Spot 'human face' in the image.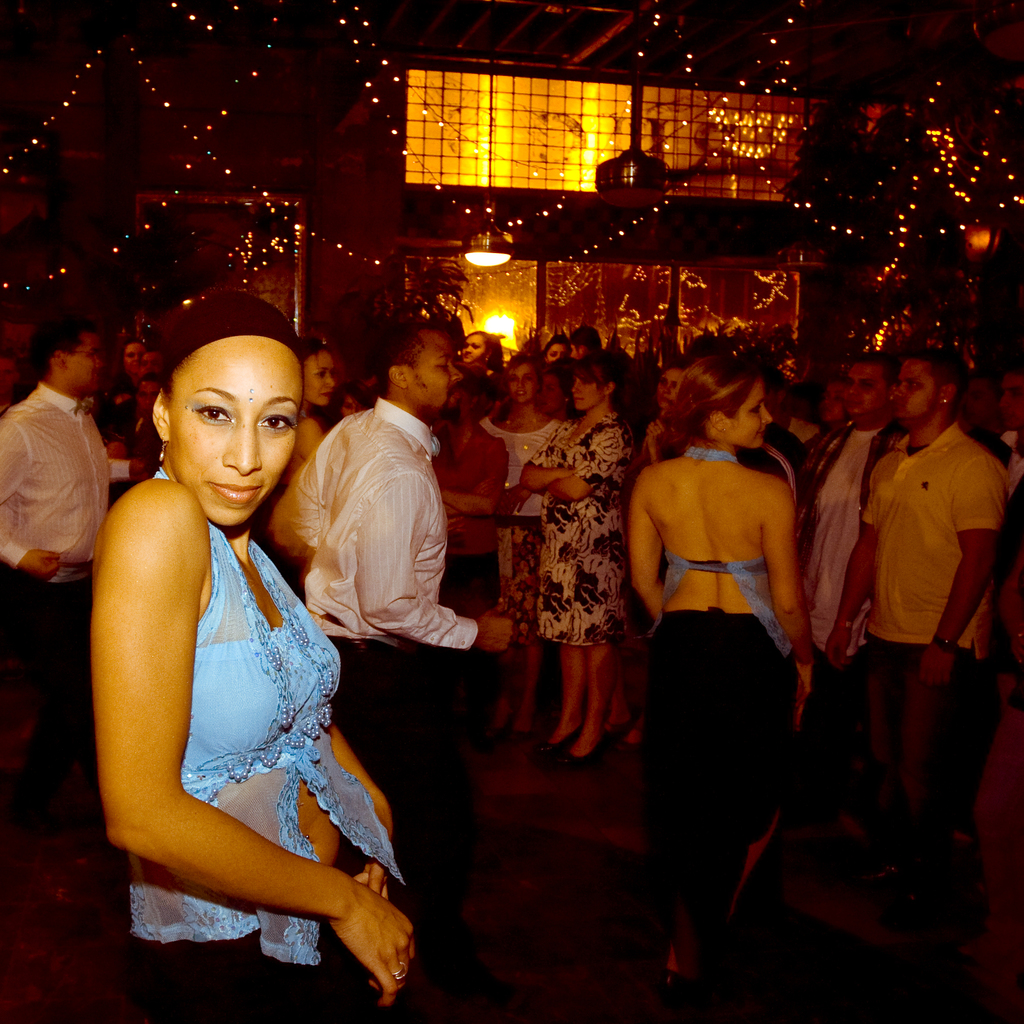
'human face' found at x1=409 y1=335 x2=465 y2=424.
